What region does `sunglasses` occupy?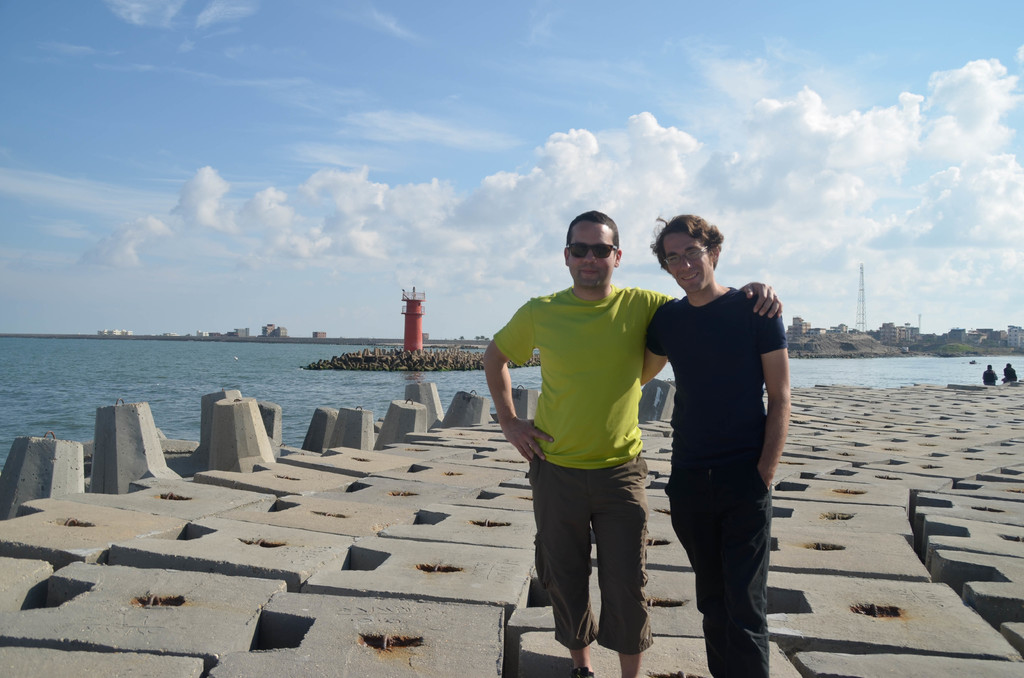
BBox(567, 243, 617, 255).
